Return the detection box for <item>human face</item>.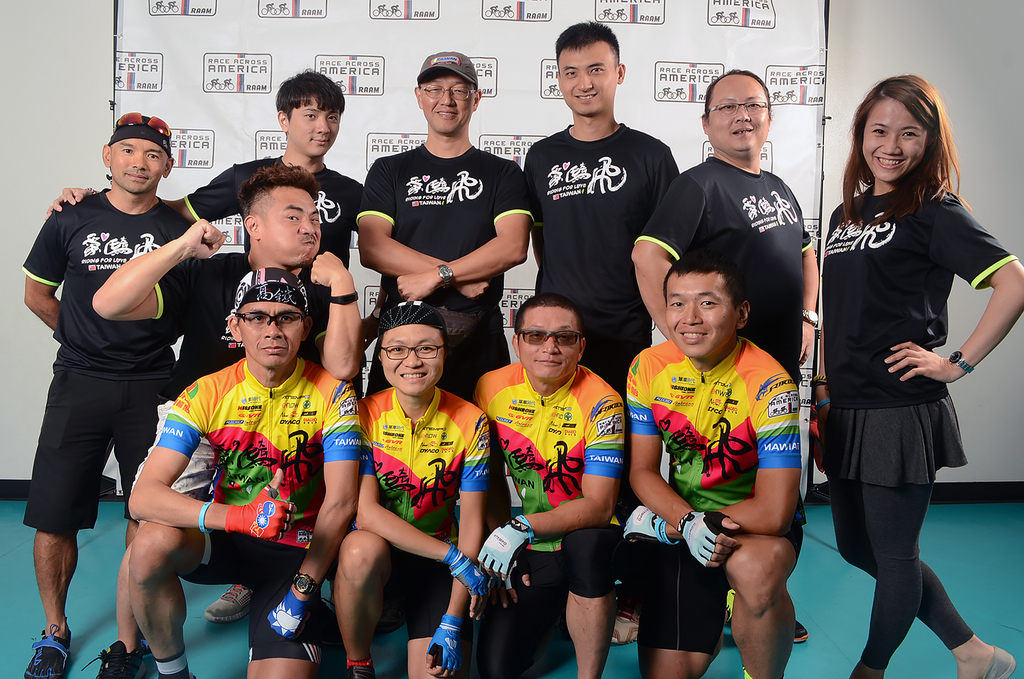
(x1=709, y1=73, x2=769, y2=148).
